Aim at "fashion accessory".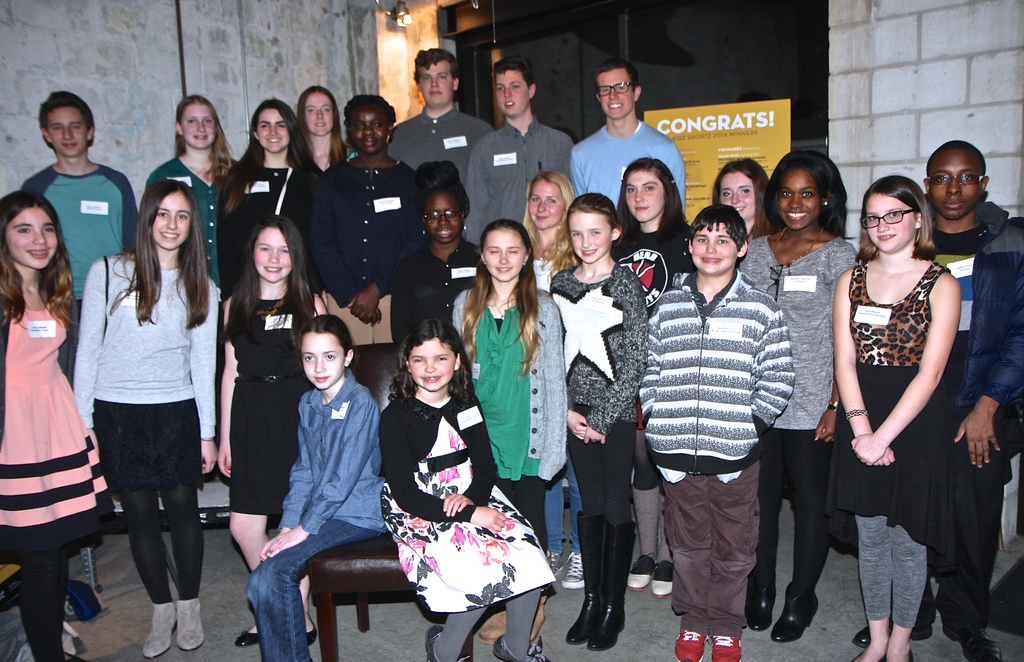
Aimed at [x1=856, y1=626, x2=869, y2=647].
